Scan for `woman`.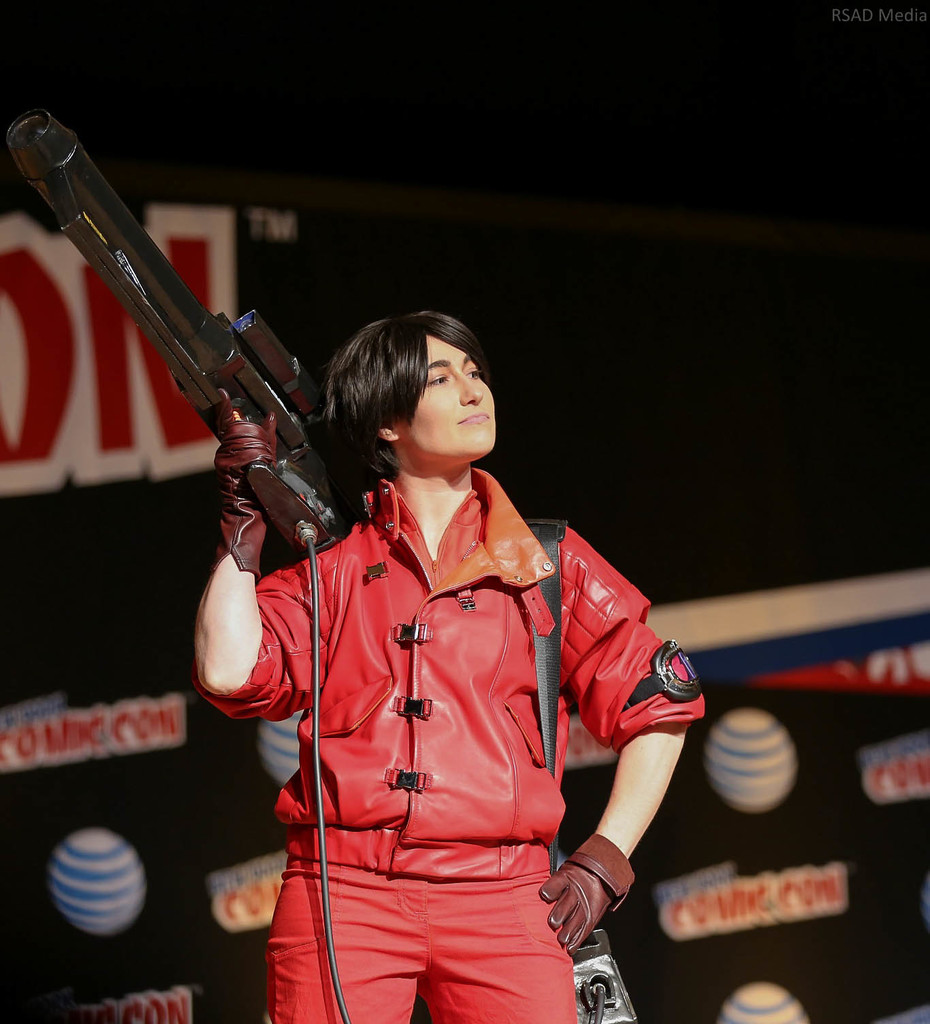
Scan result: [182,261,667,1023].
